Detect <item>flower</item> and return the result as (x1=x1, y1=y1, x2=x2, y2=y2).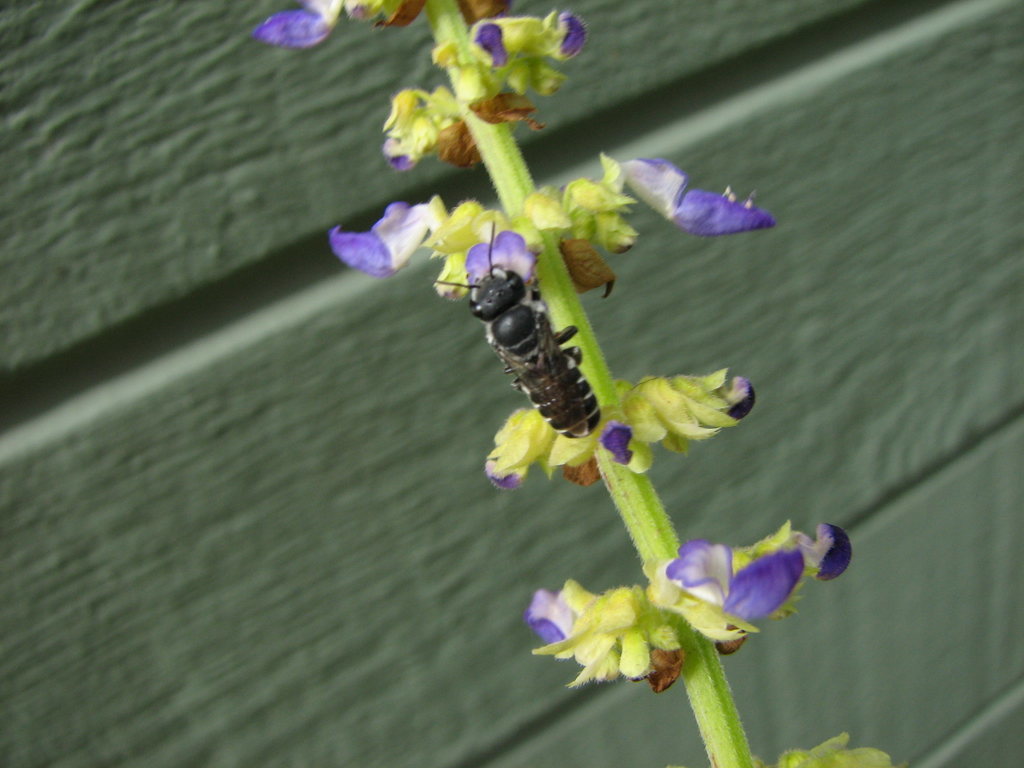
(x1=465, y1=18, x2=510, y2=63).
